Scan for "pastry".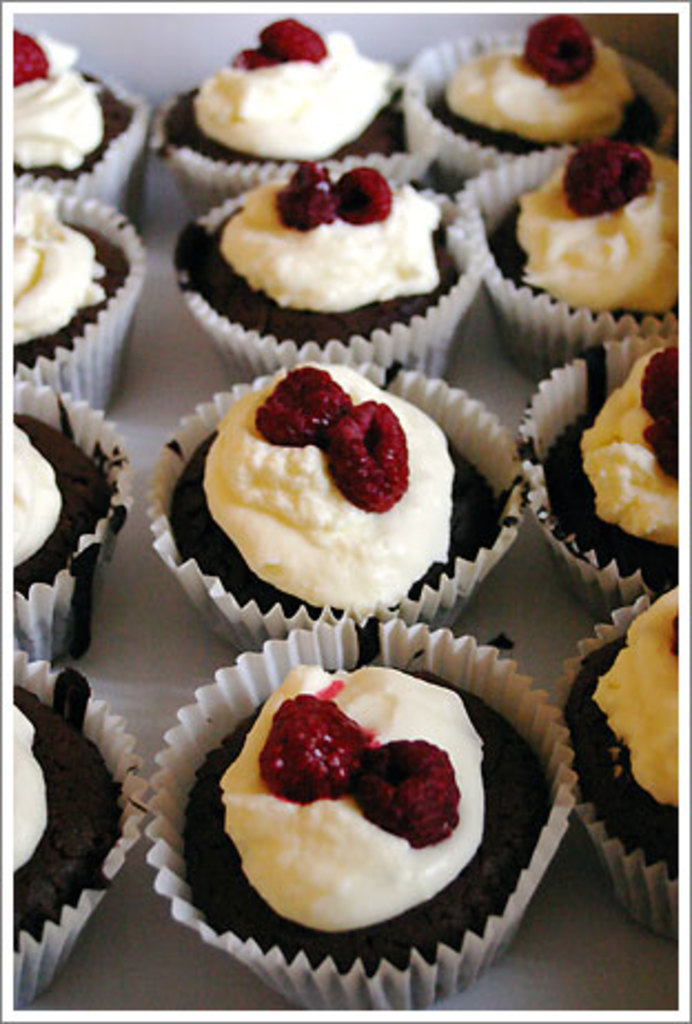
Scan result: [left=4, top=381, right=124, bottom=652].
